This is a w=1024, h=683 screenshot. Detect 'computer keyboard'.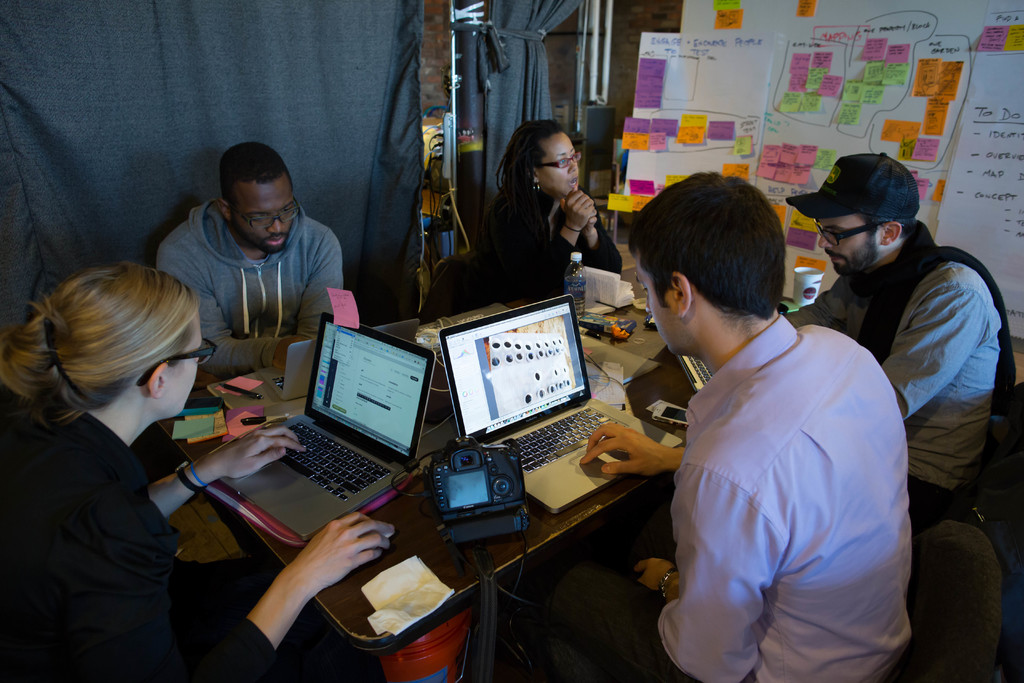
x1=505, y1=407, x2=628, y2=473.
